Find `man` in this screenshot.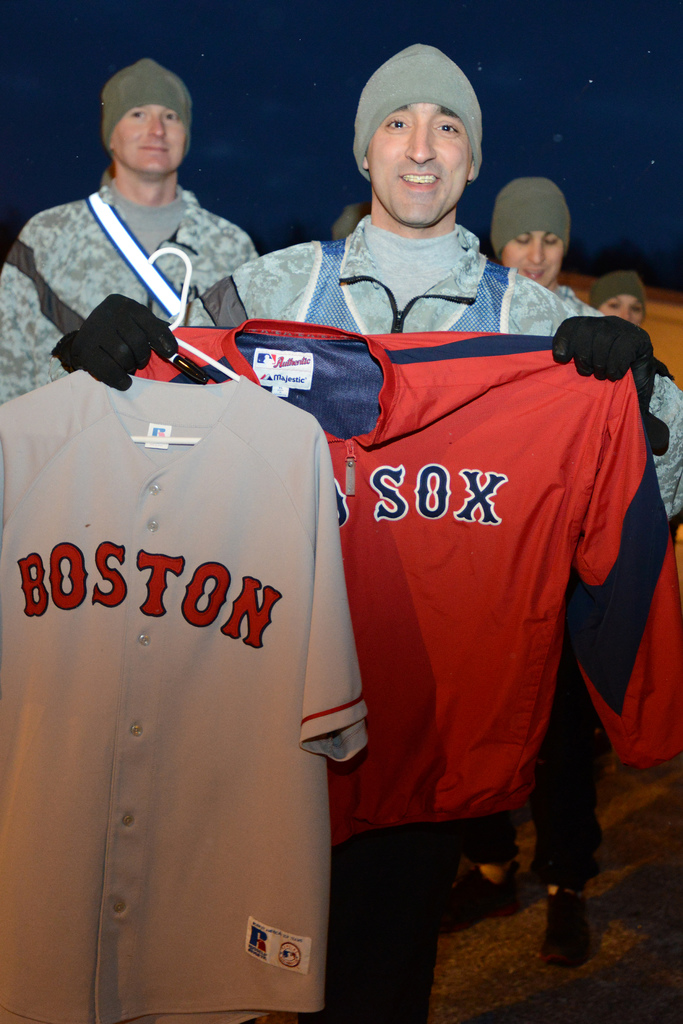
The bounding box for `man` is {"x1": 0, "y1": 56, "x2": 262, "y2": 399}.
